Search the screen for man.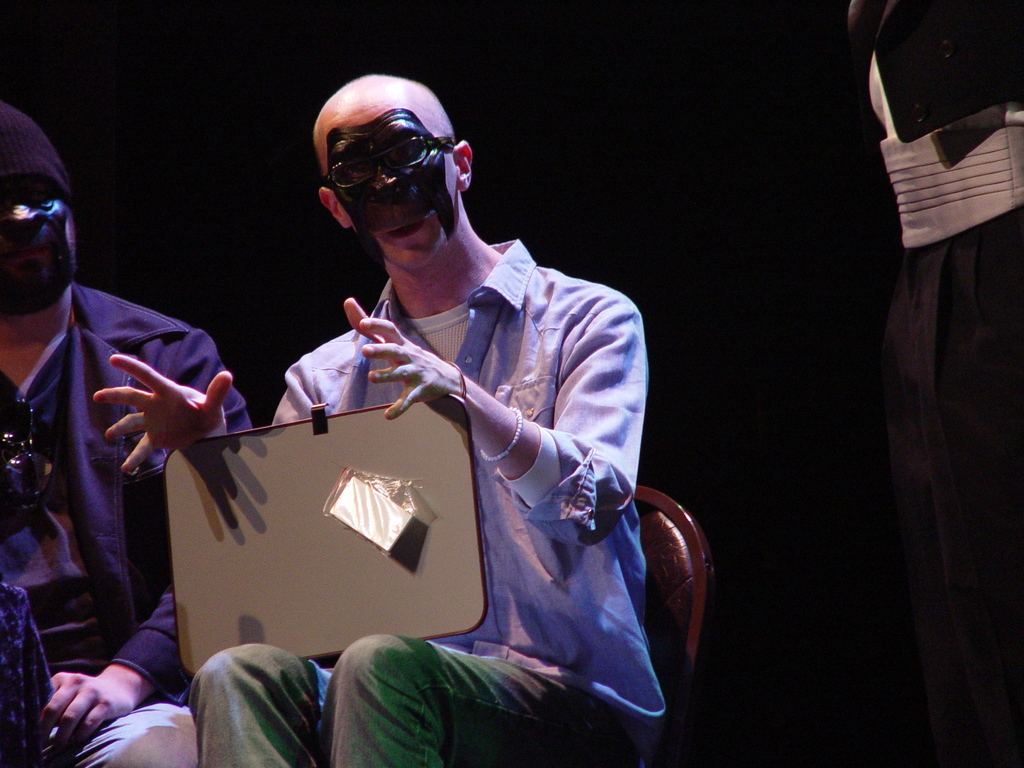
Found at [x1=93, y1=70, x2=663, y2=767].
